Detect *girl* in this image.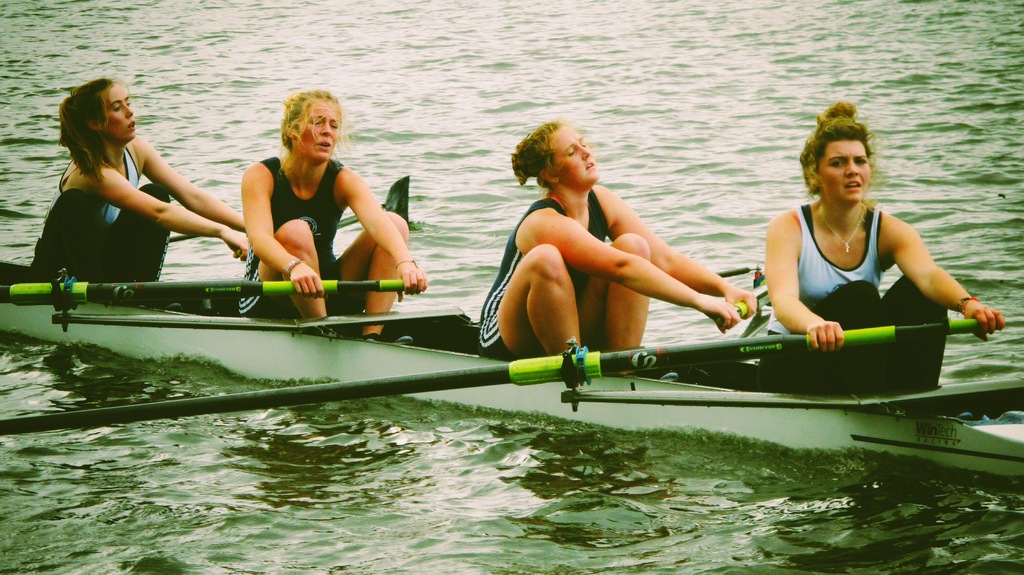
Detection: locate(24, 79, 247, 302).
